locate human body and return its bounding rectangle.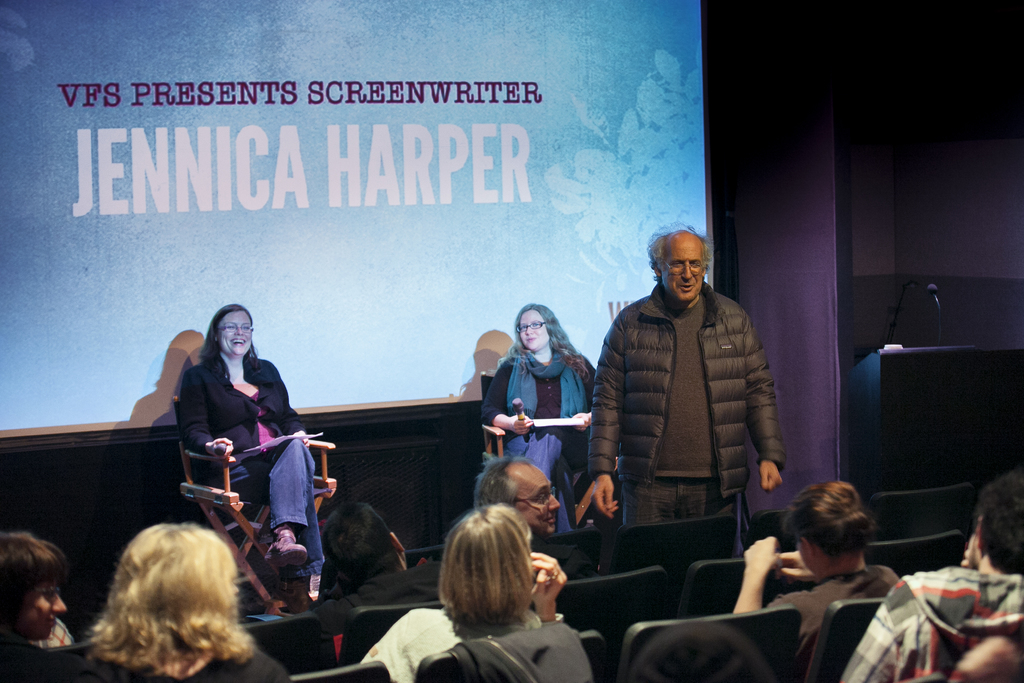
bbox=(177, 302, 324, 591).
